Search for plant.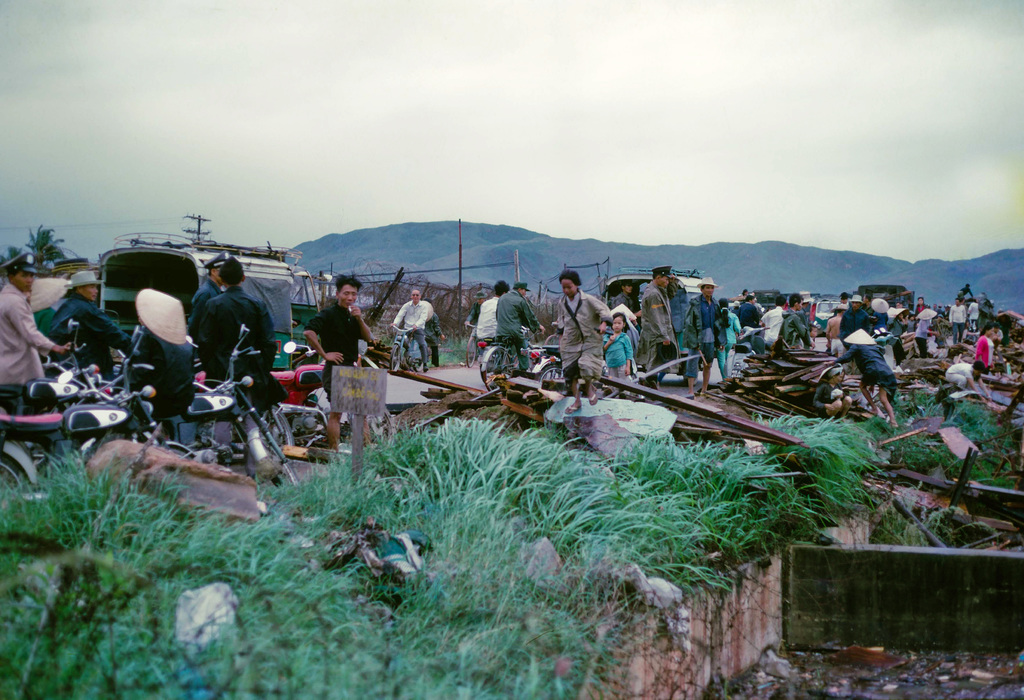
Found at rect(973, 451, 1021, 485).
